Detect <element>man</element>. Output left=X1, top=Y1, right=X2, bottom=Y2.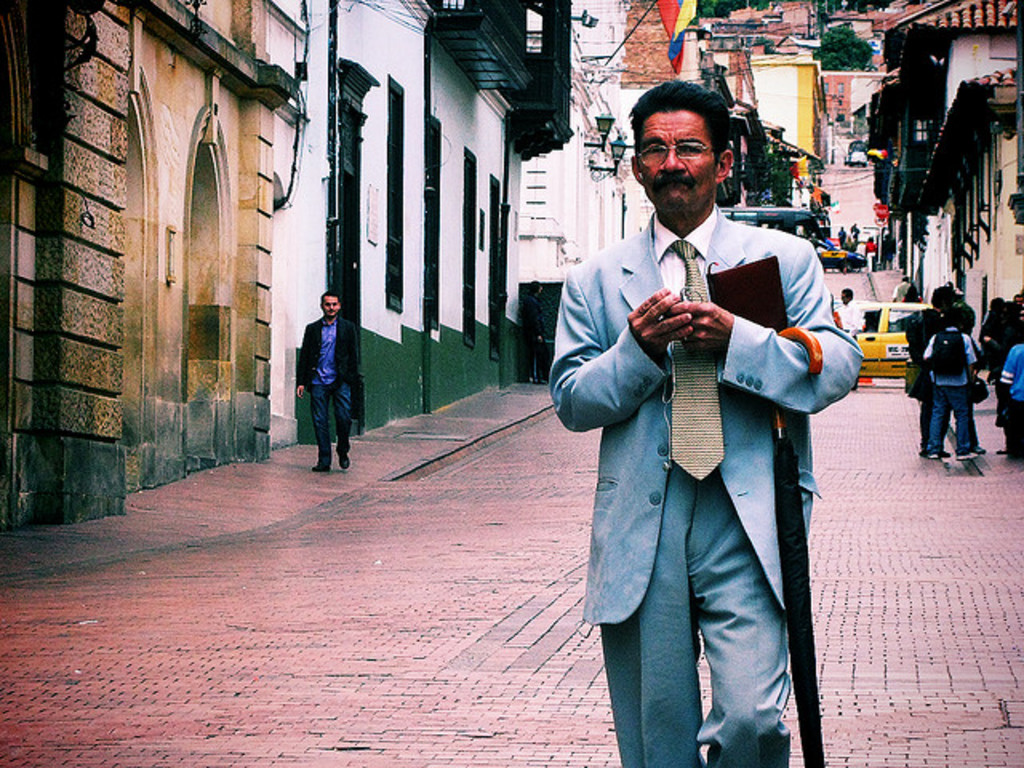
left=296, top=290, right=360, bottom=470.
